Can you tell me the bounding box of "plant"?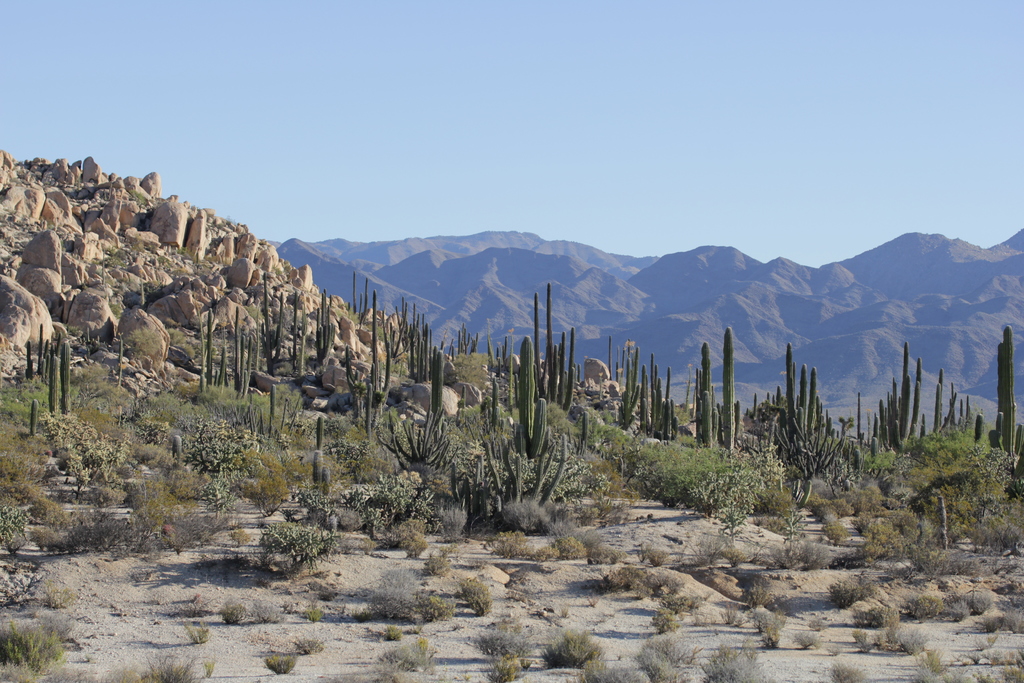
{"left": 180, "top": 618, "right": 211, "bottom": 643}.
